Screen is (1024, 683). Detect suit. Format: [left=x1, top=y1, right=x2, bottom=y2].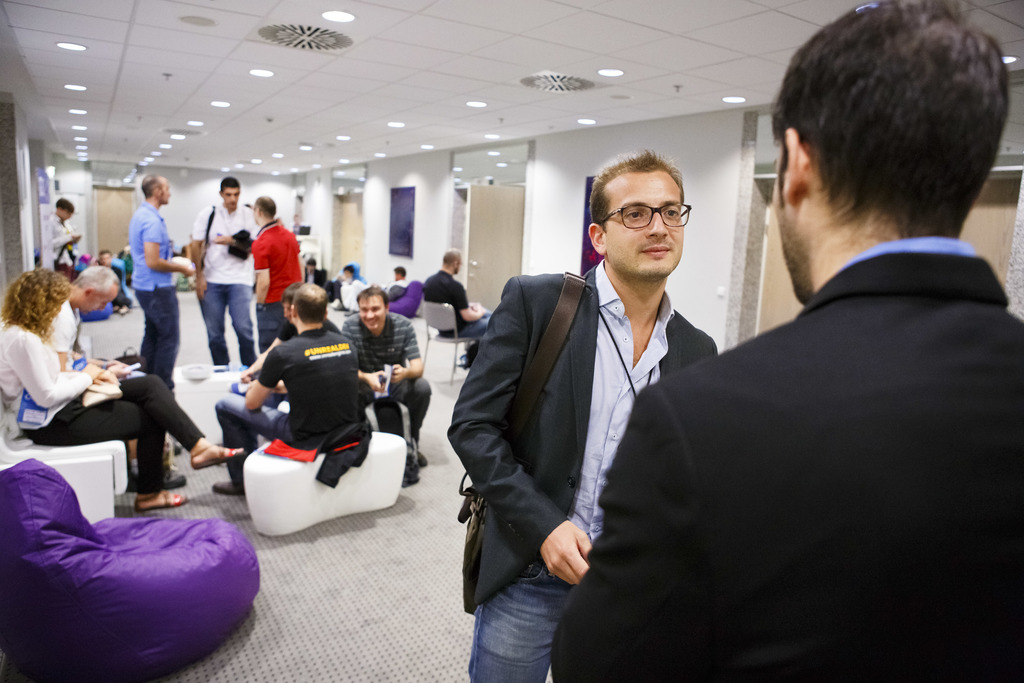
[left=447, top=268, right=729, bottom=682].
